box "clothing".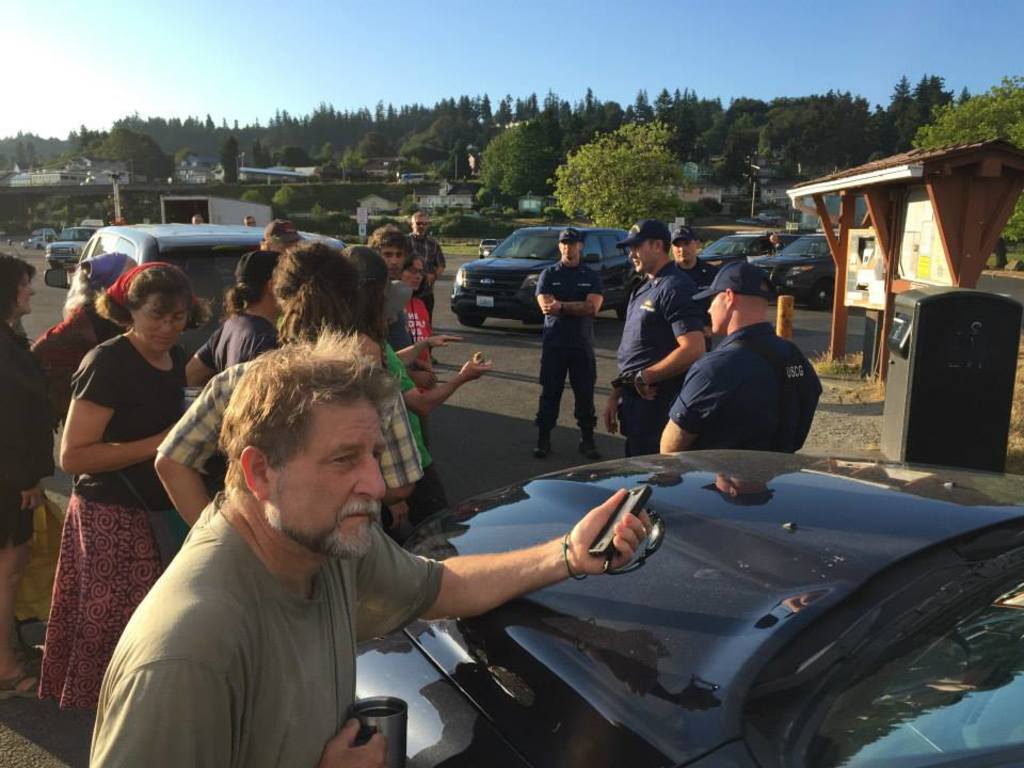
147, 350, 417, 513.
